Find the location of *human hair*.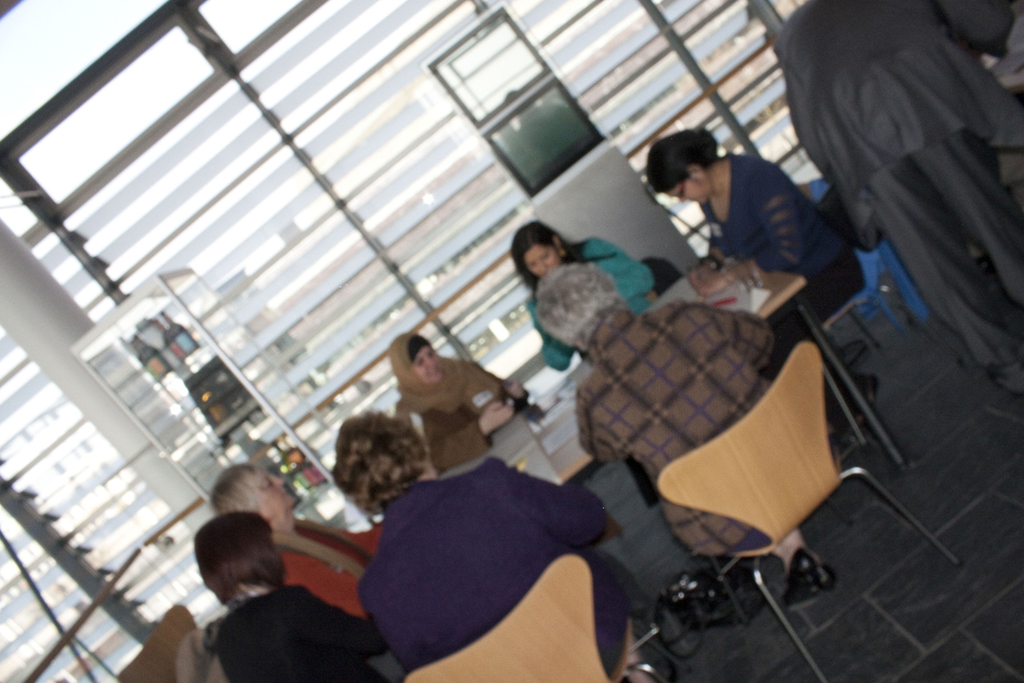
Location: region(193, 515, 279, 620).
